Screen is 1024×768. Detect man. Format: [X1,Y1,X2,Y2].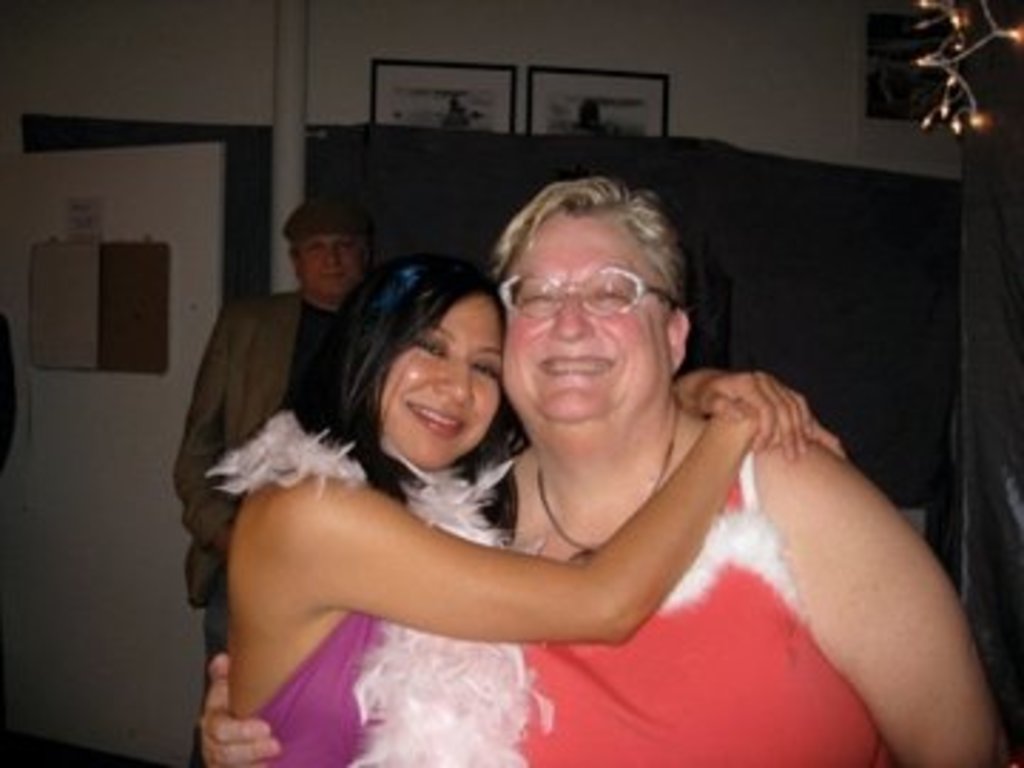
[208,205,398,623].
